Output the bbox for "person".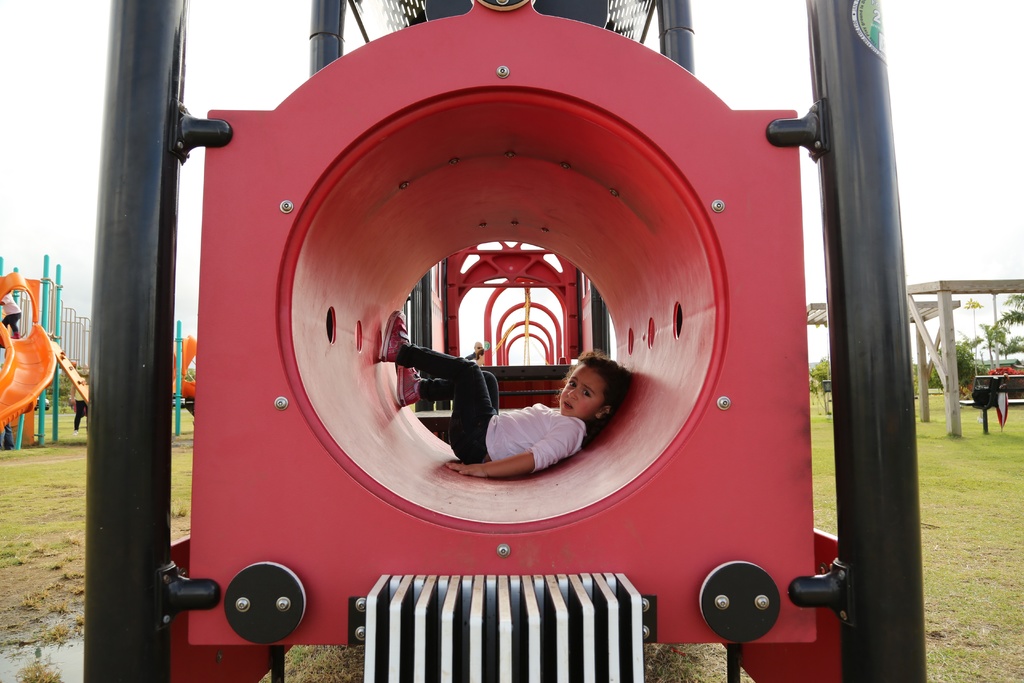
[377,308,628,480].
